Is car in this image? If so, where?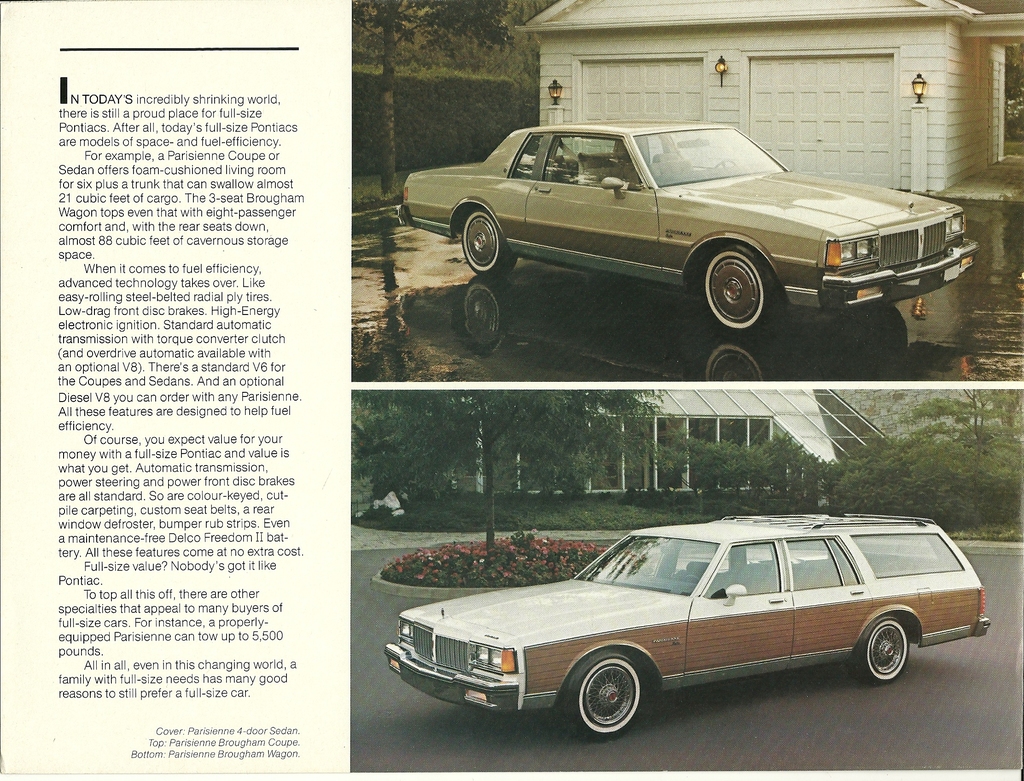
Yes, at <box>384,513,991,741</box>.
